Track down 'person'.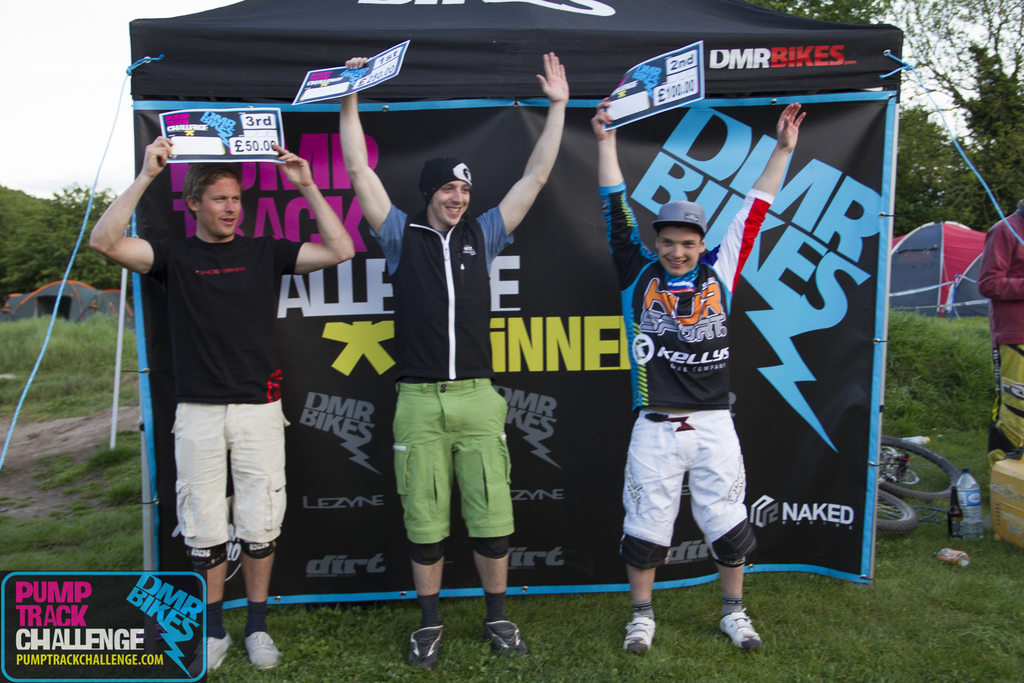
Tracked to box(977, 195, 1023, 472).
